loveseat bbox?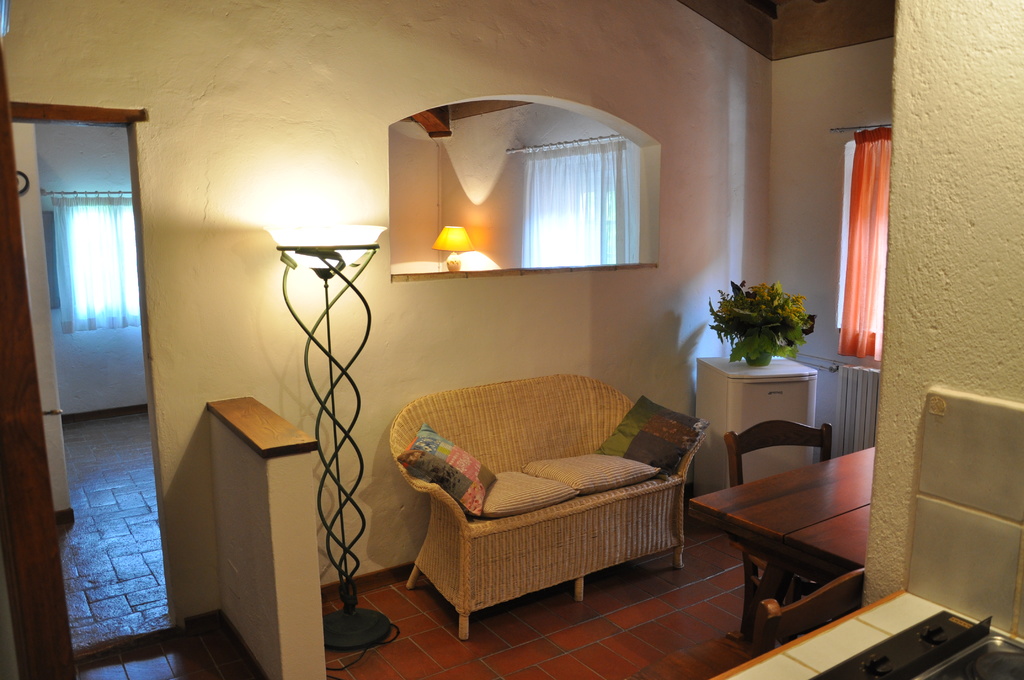
select_region(404, 423, 703, 624)
